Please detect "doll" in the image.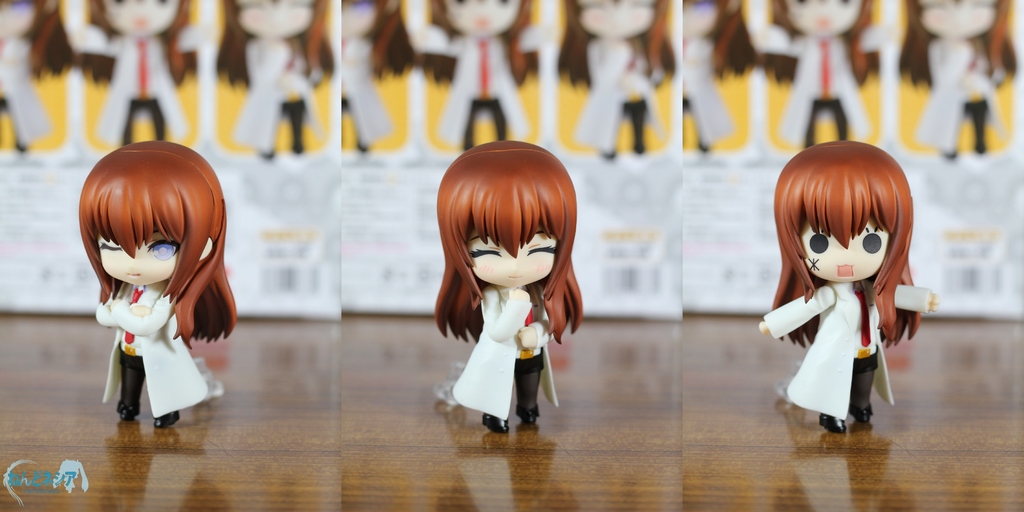
(73,138,225,424).
